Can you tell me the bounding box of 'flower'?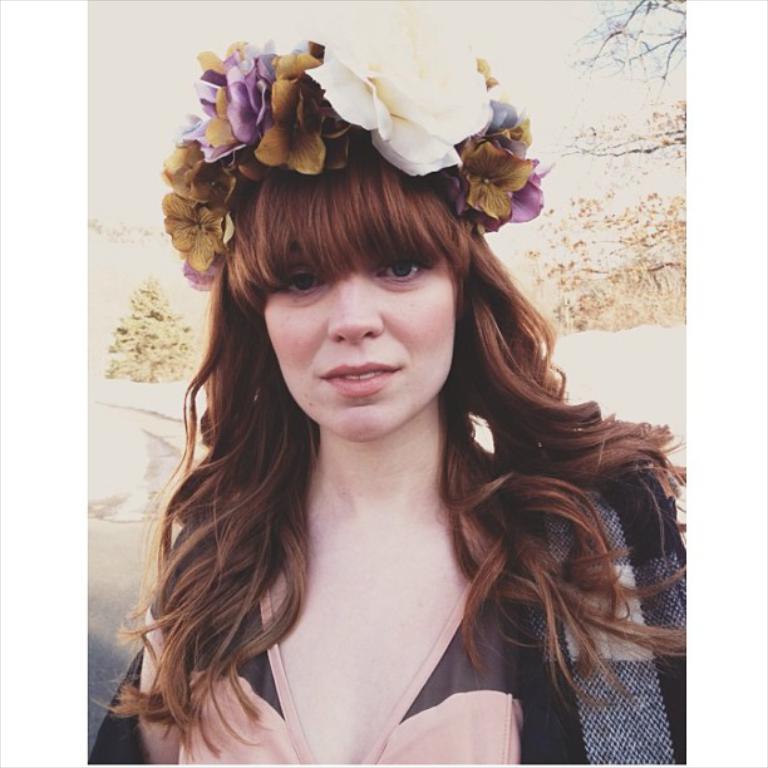
(left=186, top=35, right=280, bottom=166).
